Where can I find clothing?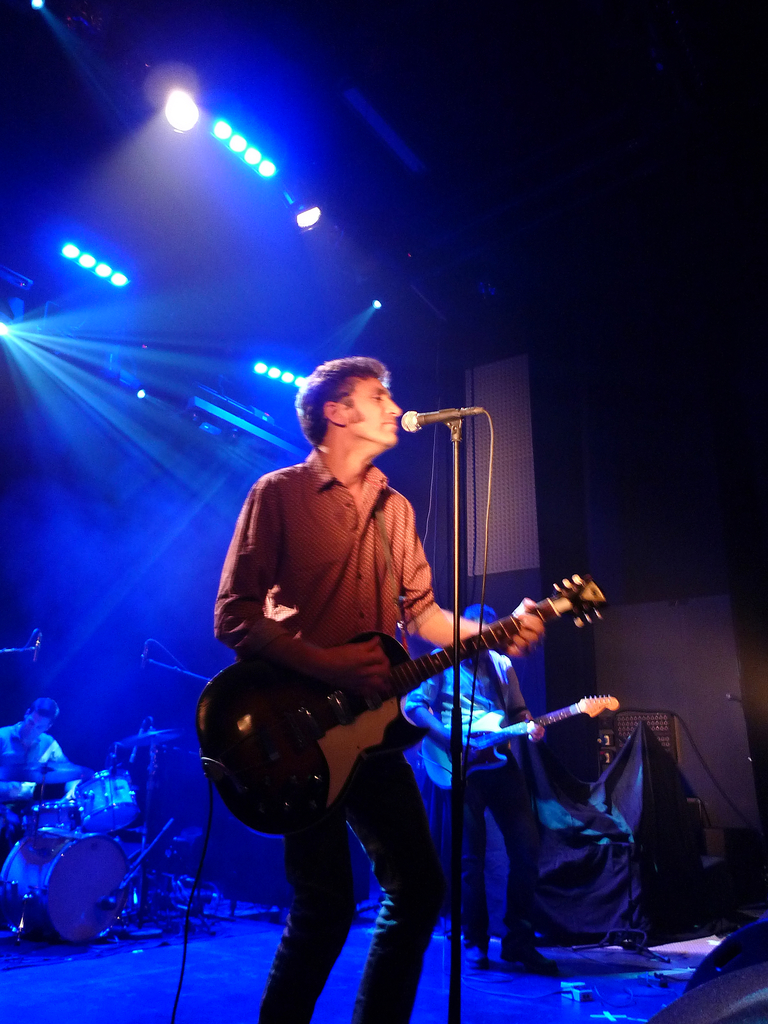
You can find it at x1=390, y1=621, x2=542, y2=915.
